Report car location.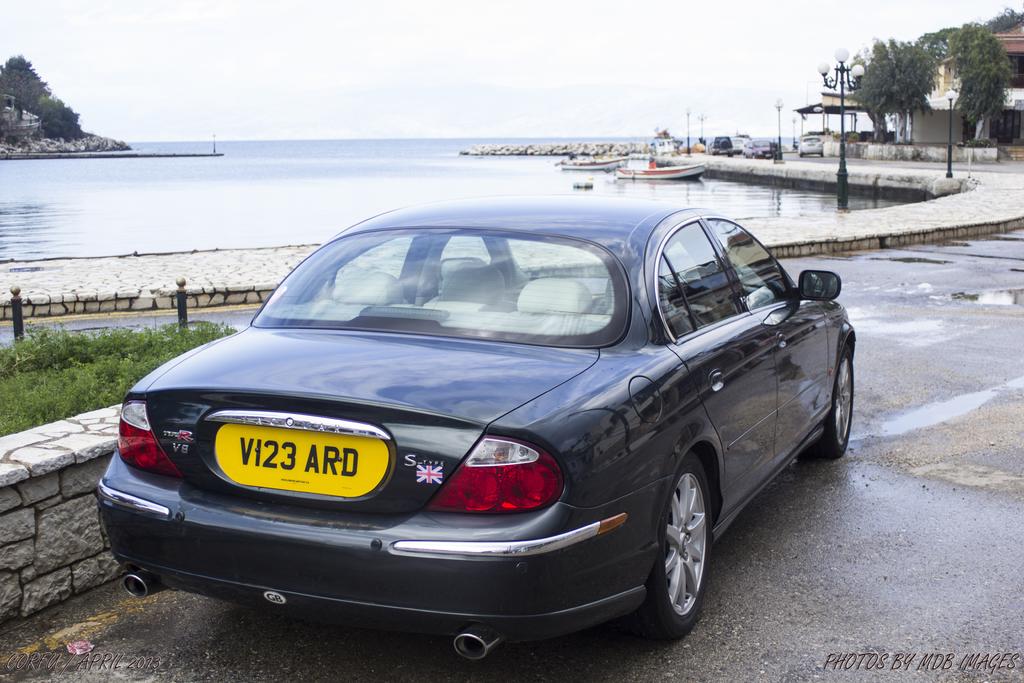
Report: bbox=(742, 138, 771, 154).
